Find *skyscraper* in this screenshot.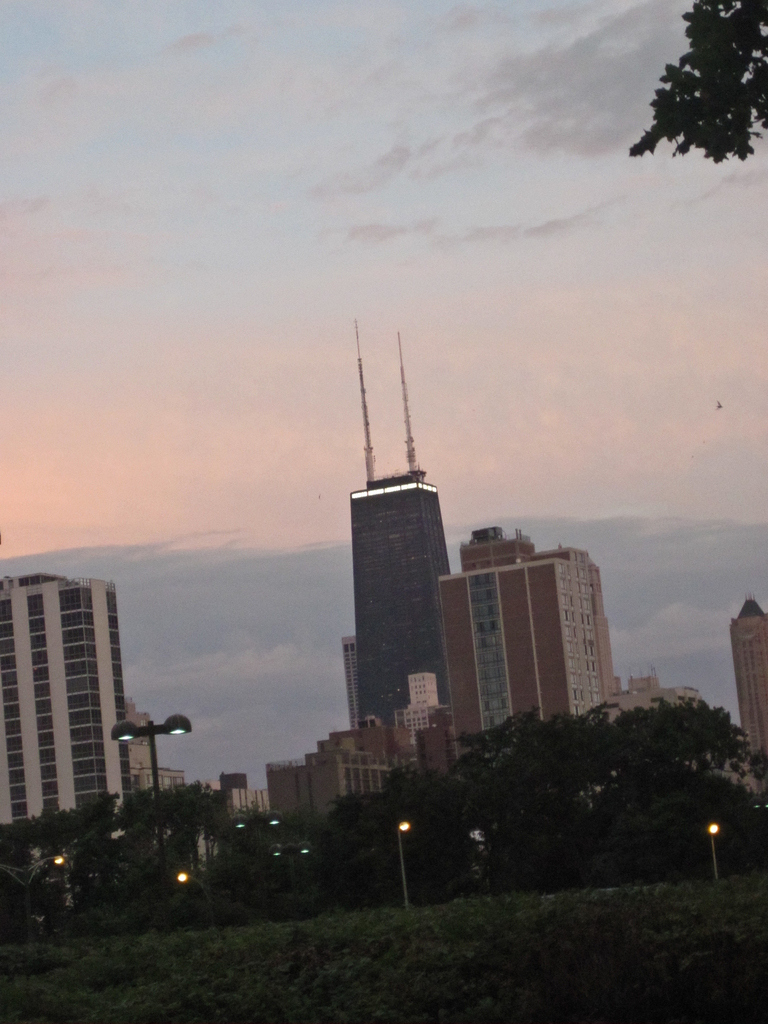
The bounding box for *skyscraper* is 733, 595, 767, 792.
